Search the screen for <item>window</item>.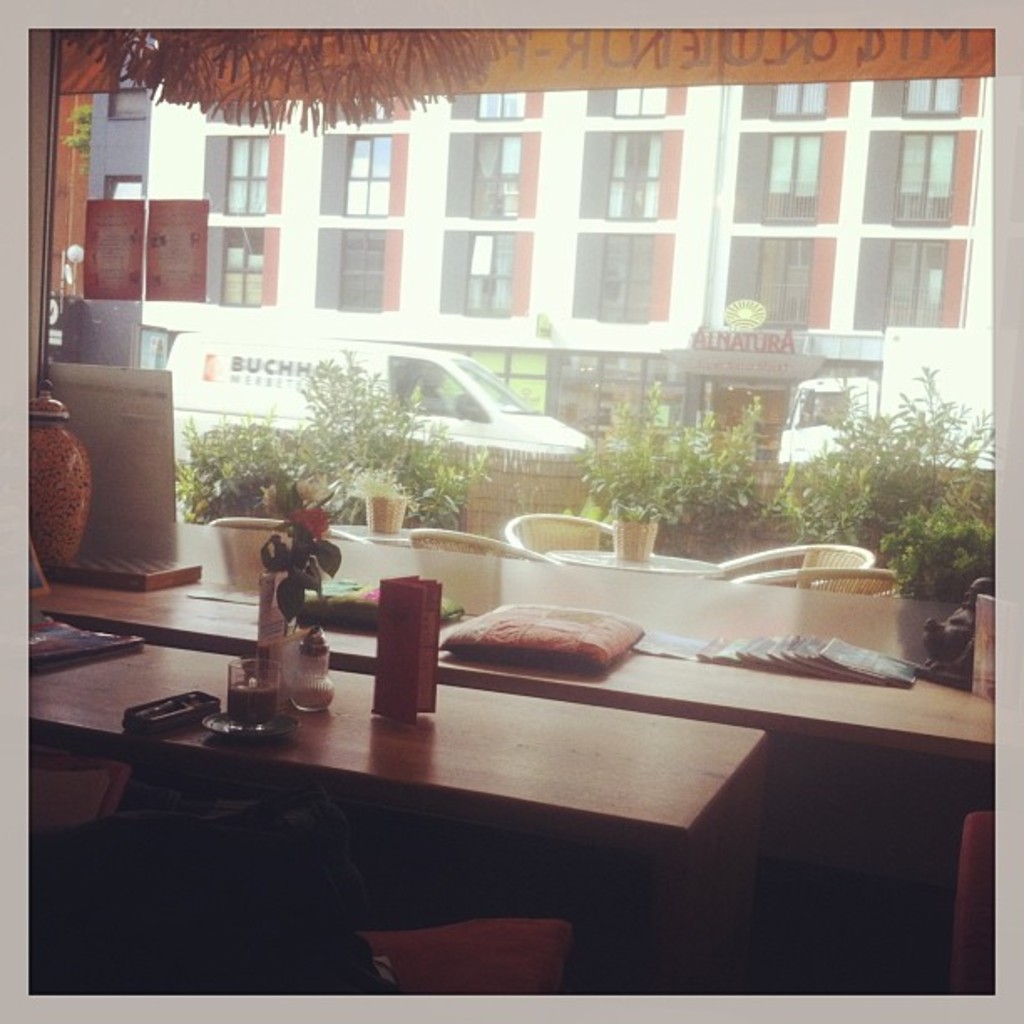
Found at 462:229:515:316.
